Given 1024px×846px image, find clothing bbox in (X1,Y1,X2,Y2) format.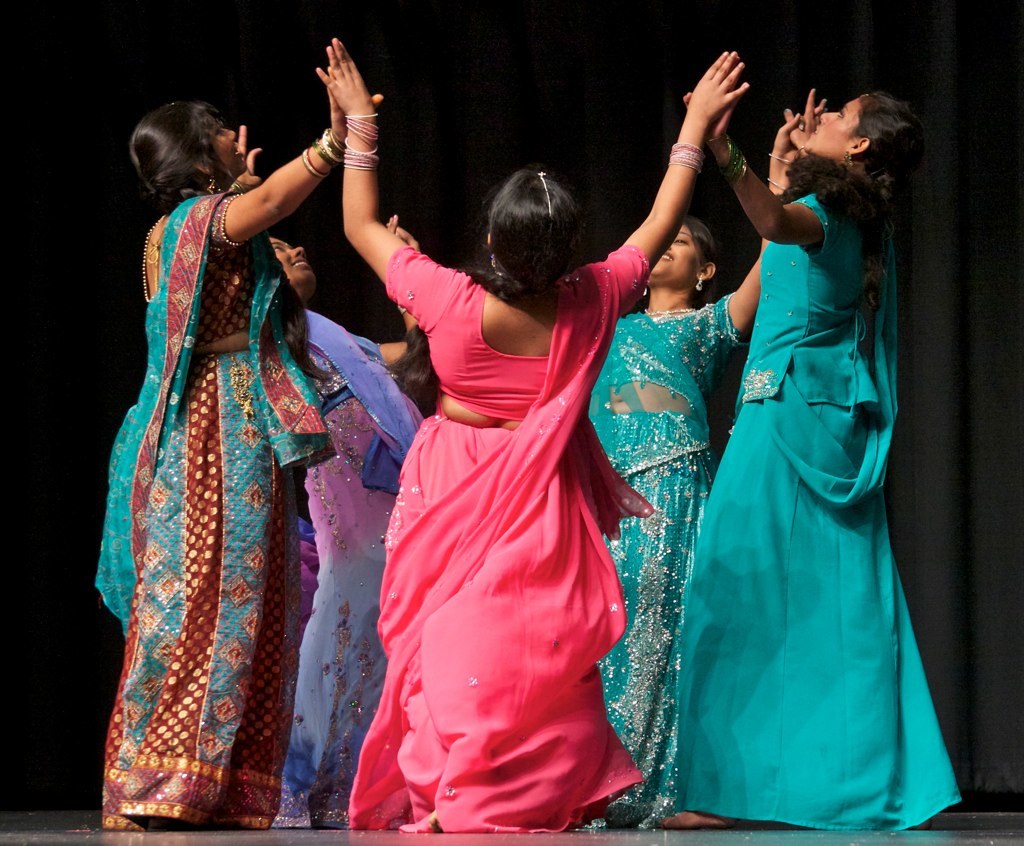
(272,312,426,827).
